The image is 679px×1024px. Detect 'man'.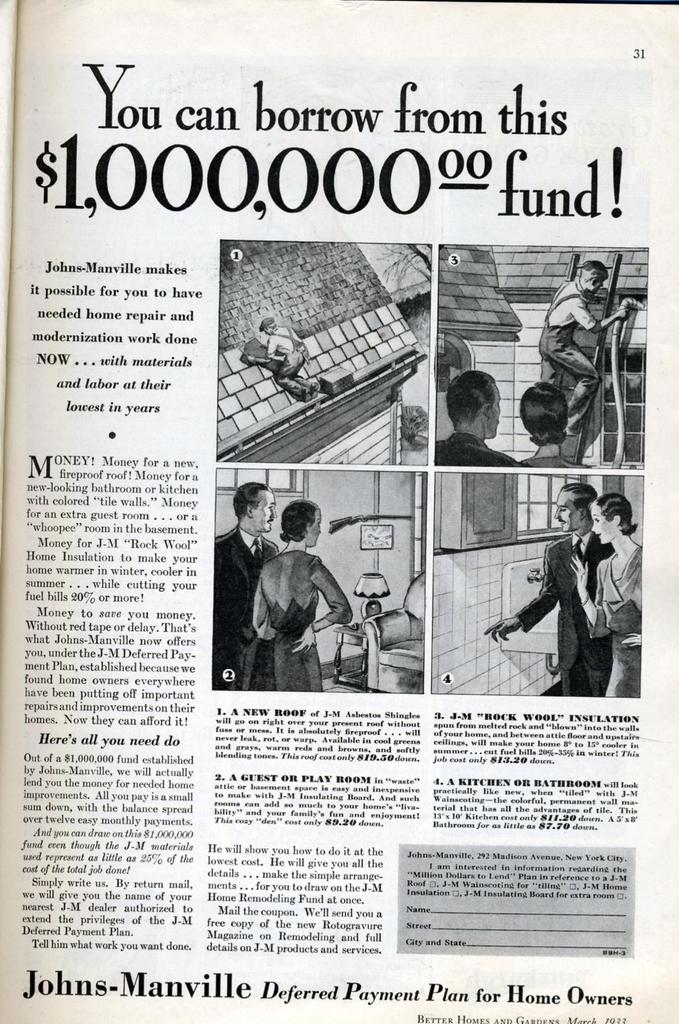
Detection: 484/481/616/698.
